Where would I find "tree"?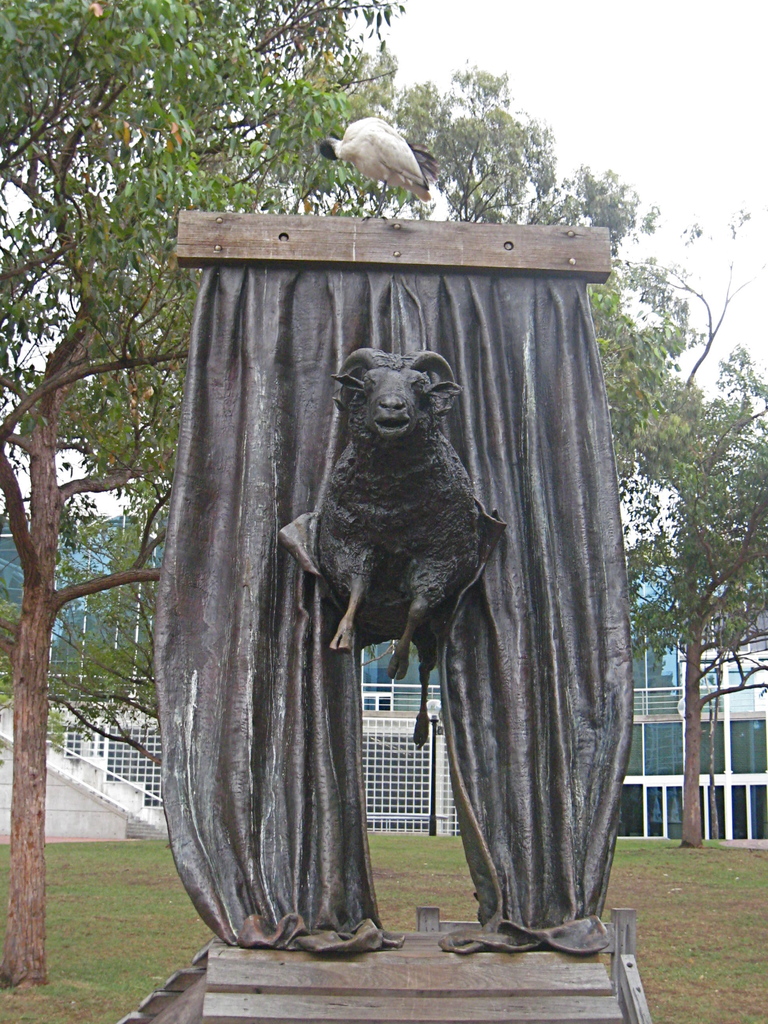
At bbox=[388, 58, 767, 851].
